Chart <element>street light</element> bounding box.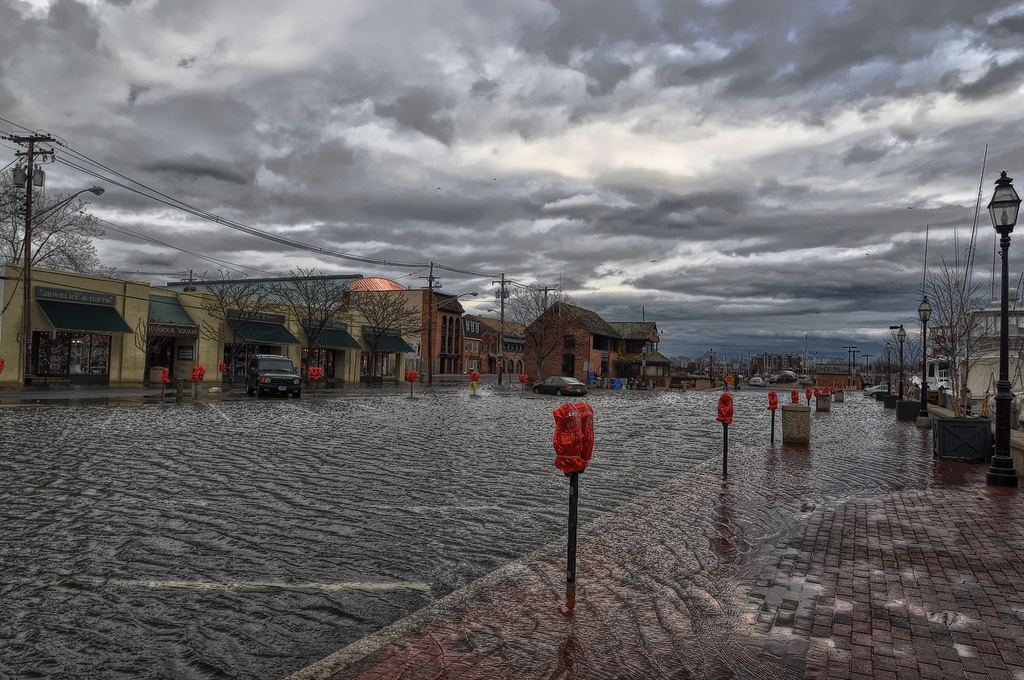
Charted: bbox(538, 374, 621, 622).
